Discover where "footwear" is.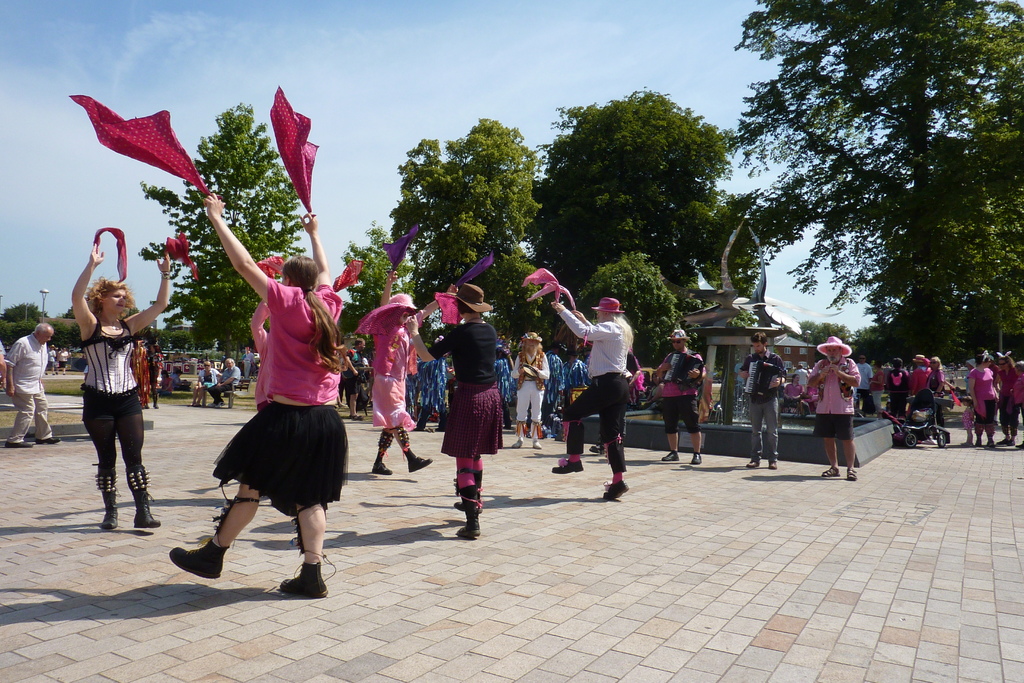
Discovered at bbox(3, 439, 30, 448).
